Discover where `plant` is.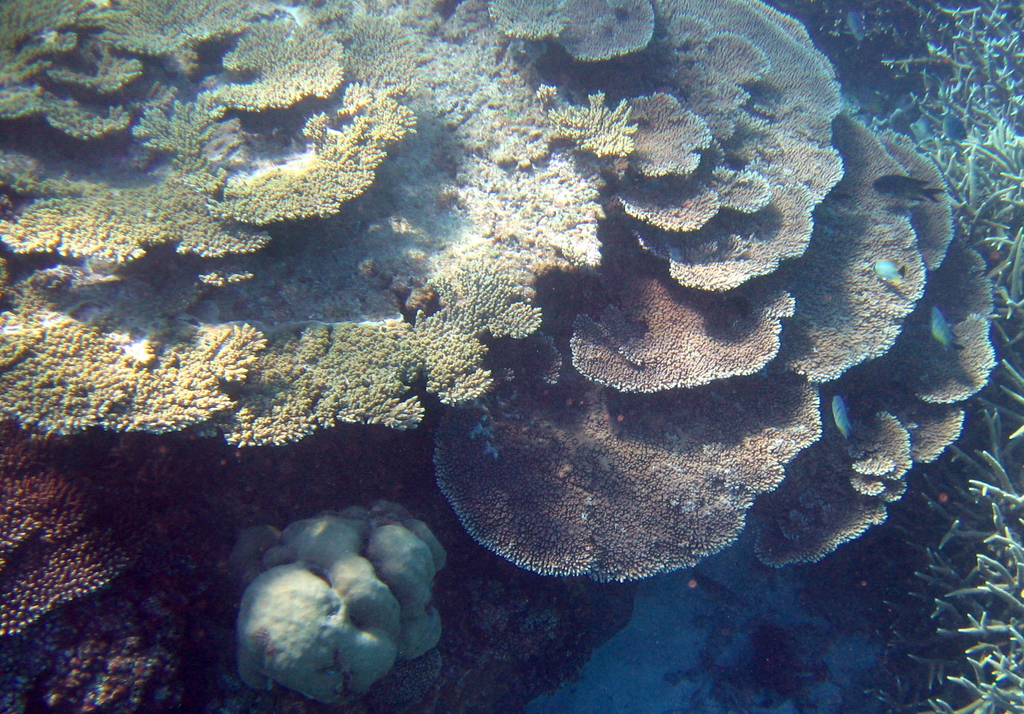
Discovered at region(50, 44, 1023, 700).
